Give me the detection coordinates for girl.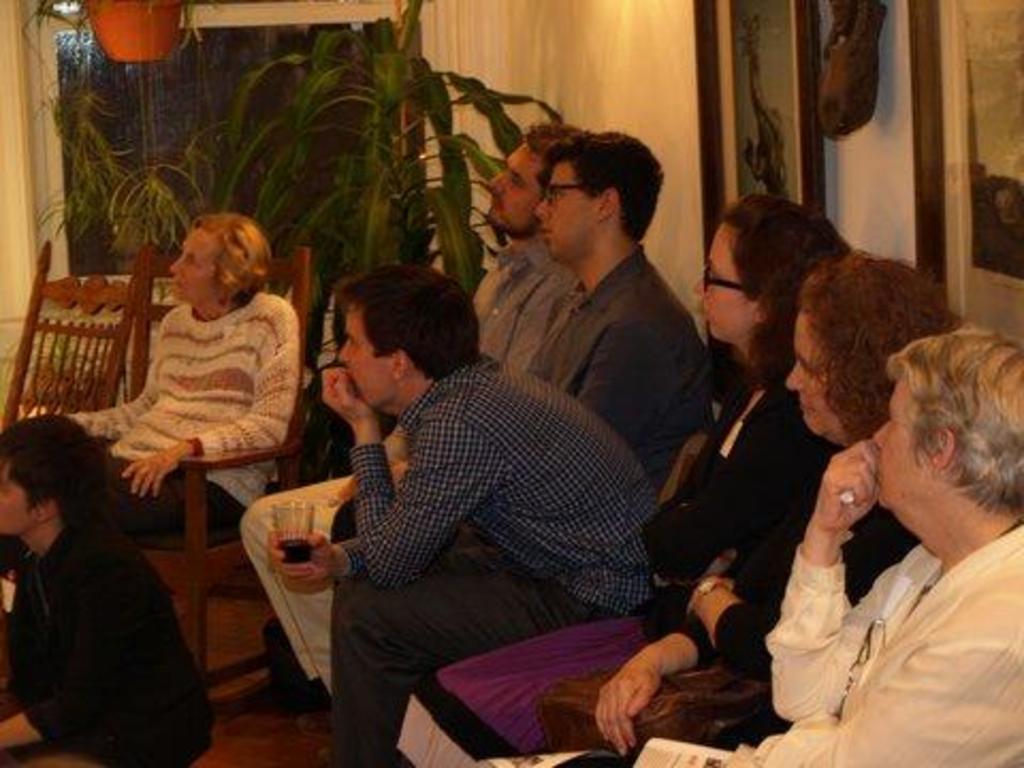
x1=393 y1=181 x2=858 y2=766.
